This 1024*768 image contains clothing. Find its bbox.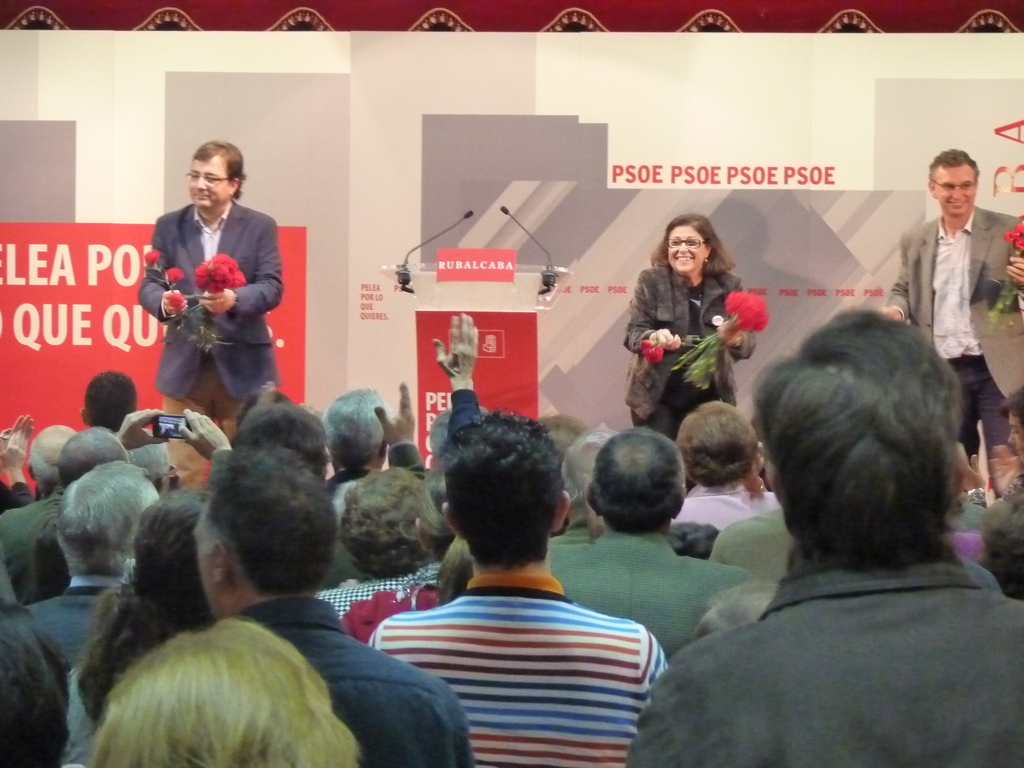
box=[22, 572, 131, 683].
